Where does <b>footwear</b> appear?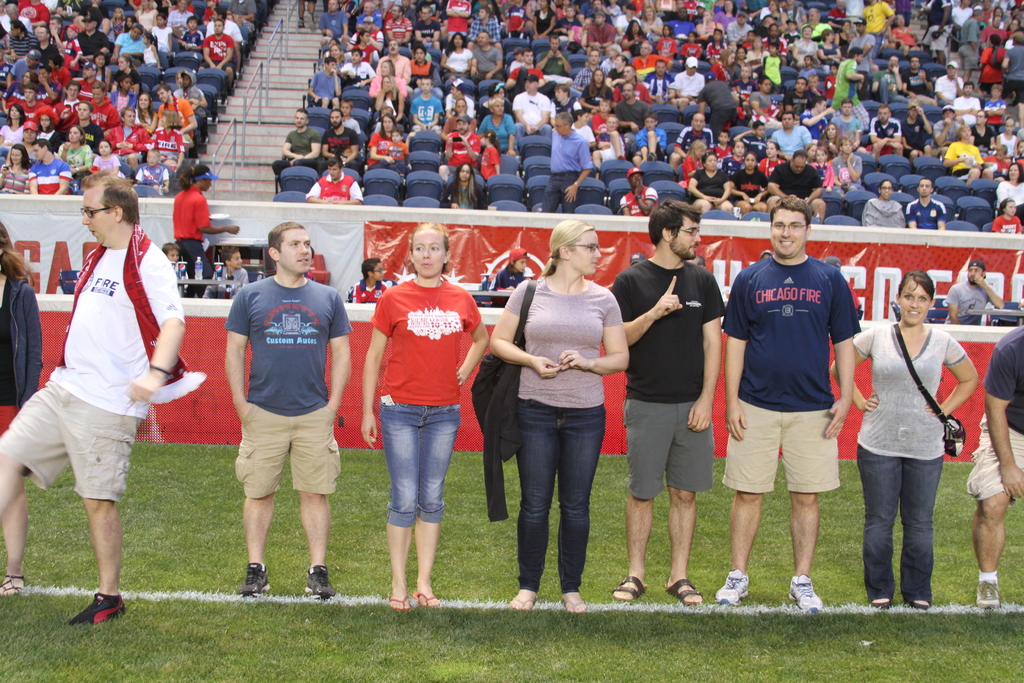
Appears at pyautogui.locateOnScreen(0, 571, 26, 597).
